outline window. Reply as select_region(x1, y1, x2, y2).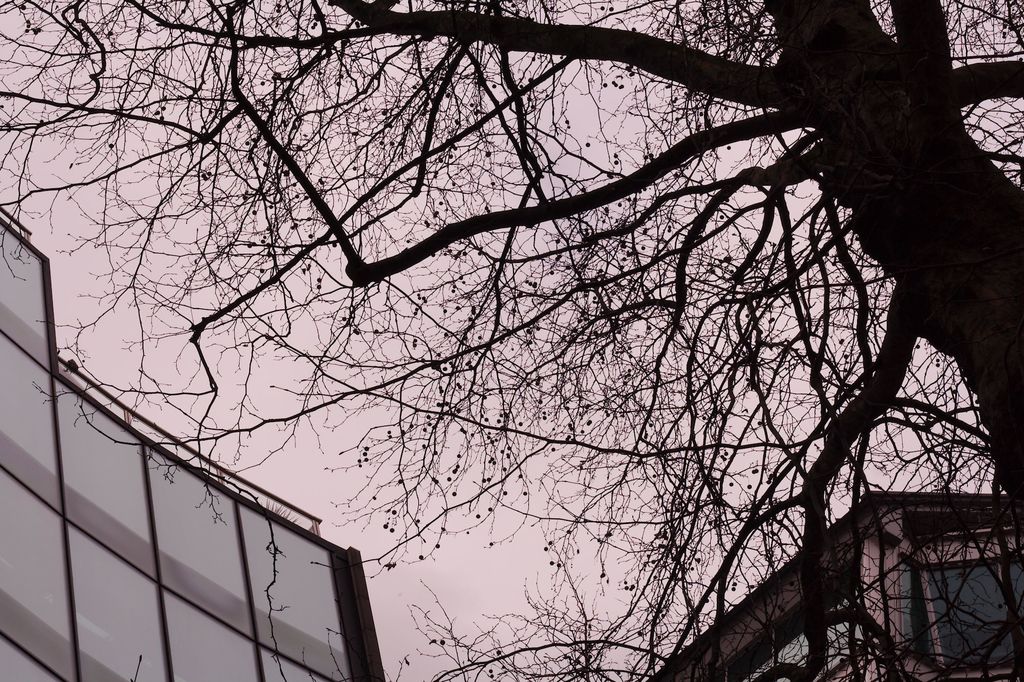
select_region(899, 553, 1019, 666).
